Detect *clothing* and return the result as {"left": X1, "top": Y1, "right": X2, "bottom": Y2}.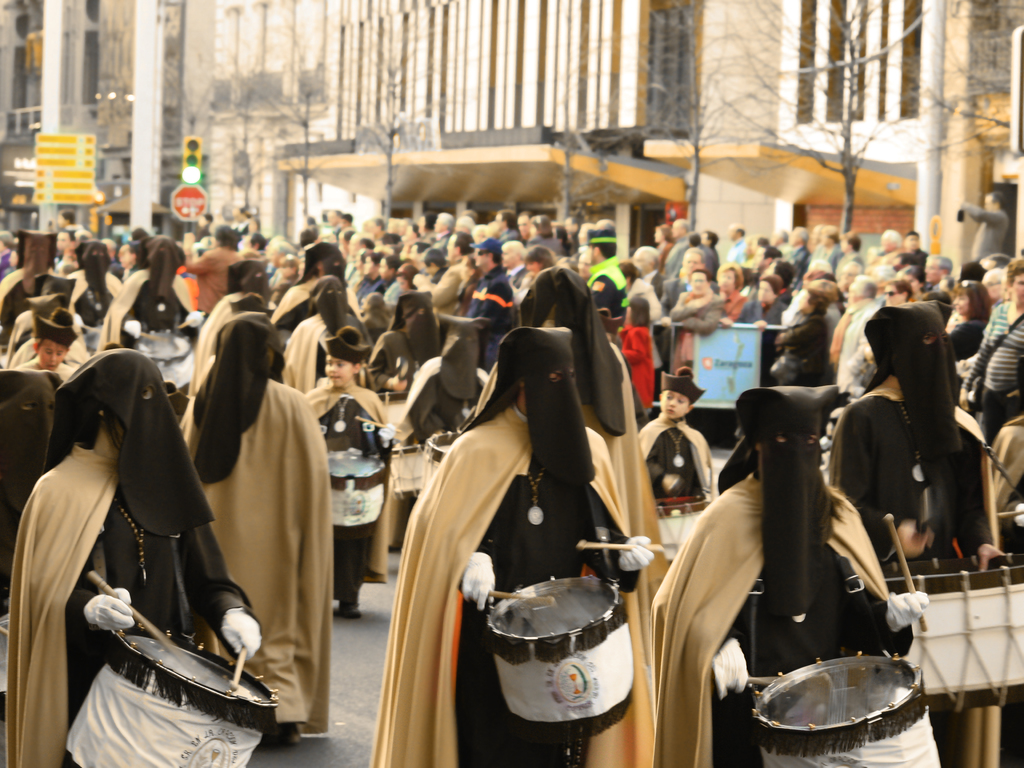
{"left": 27, "top": 353, "right": 245, "bottom": 737}.
